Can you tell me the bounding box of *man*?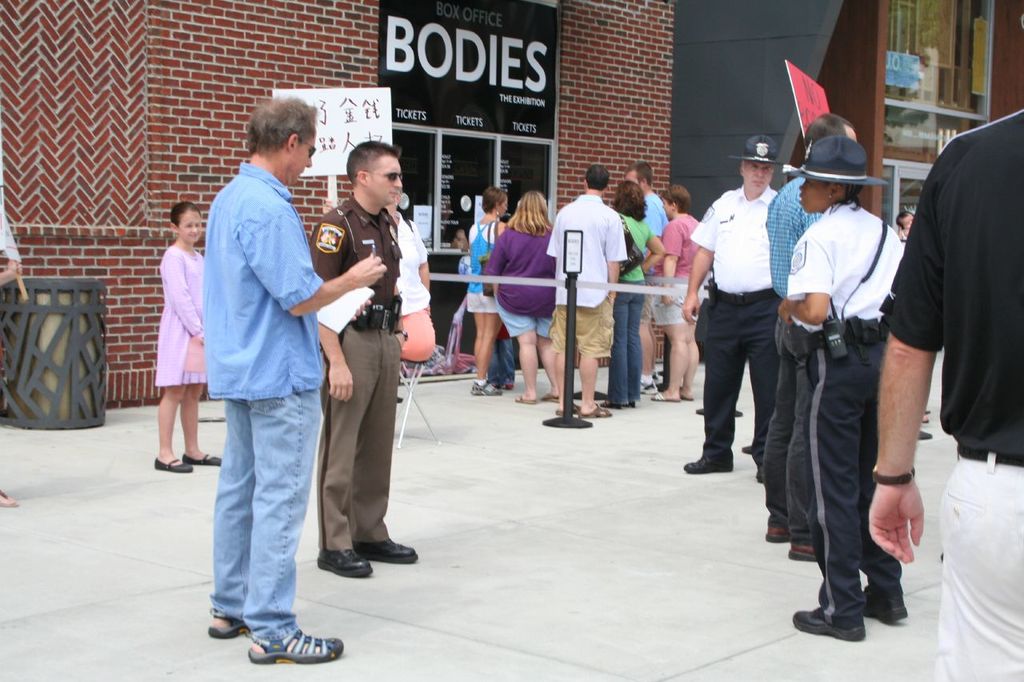
box=[307, 141, 417, 586].
